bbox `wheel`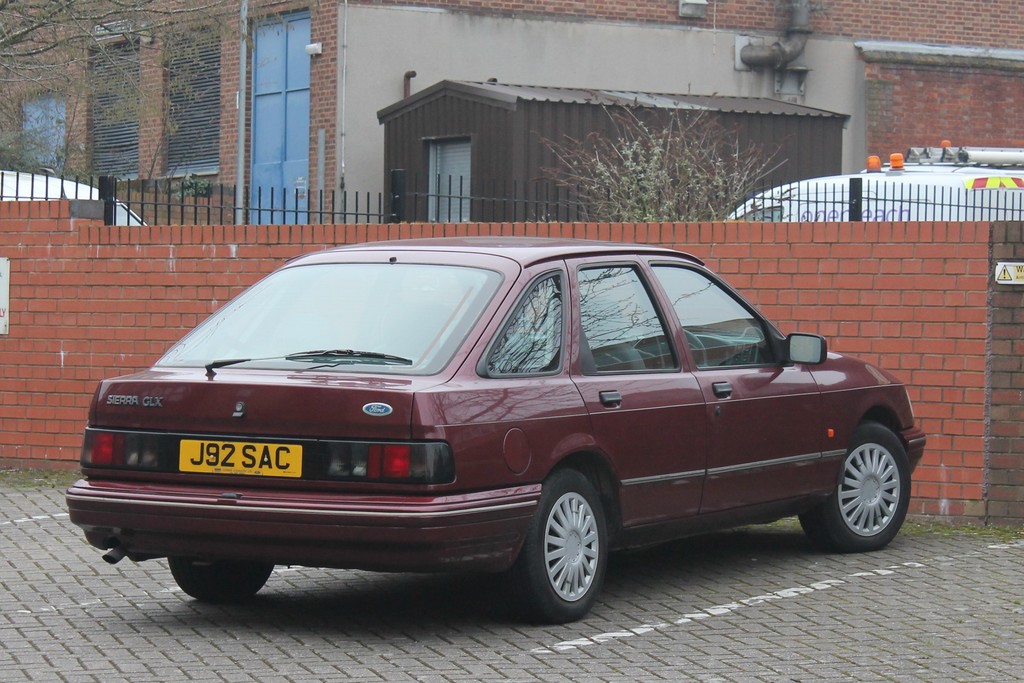
BBox(798, 418, 913, 552)
